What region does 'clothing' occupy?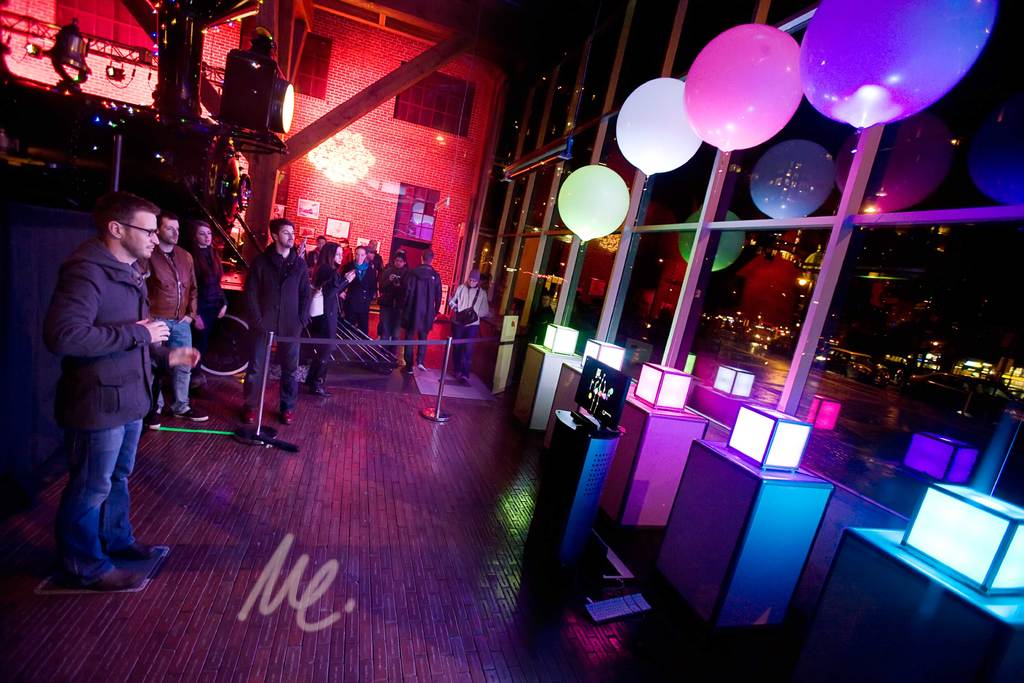
bbox(406, 260, 440, 365).
